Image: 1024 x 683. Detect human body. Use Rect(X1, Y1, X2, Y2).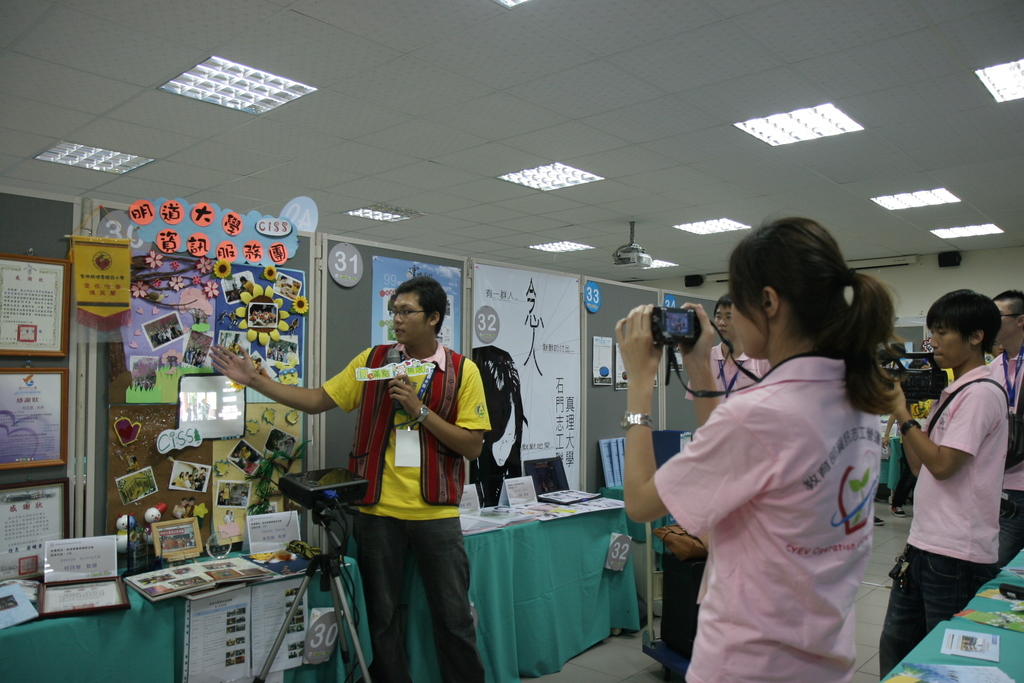
Rect(987, 290, 1023, 561).
